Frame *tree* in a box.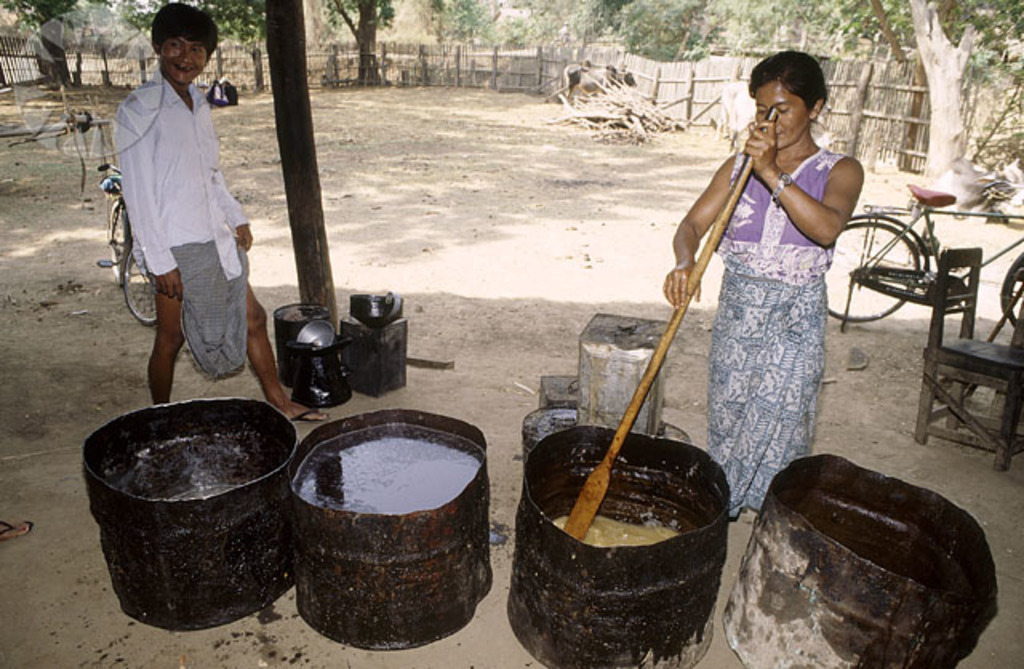
locate(0, 0, 115, 104).
